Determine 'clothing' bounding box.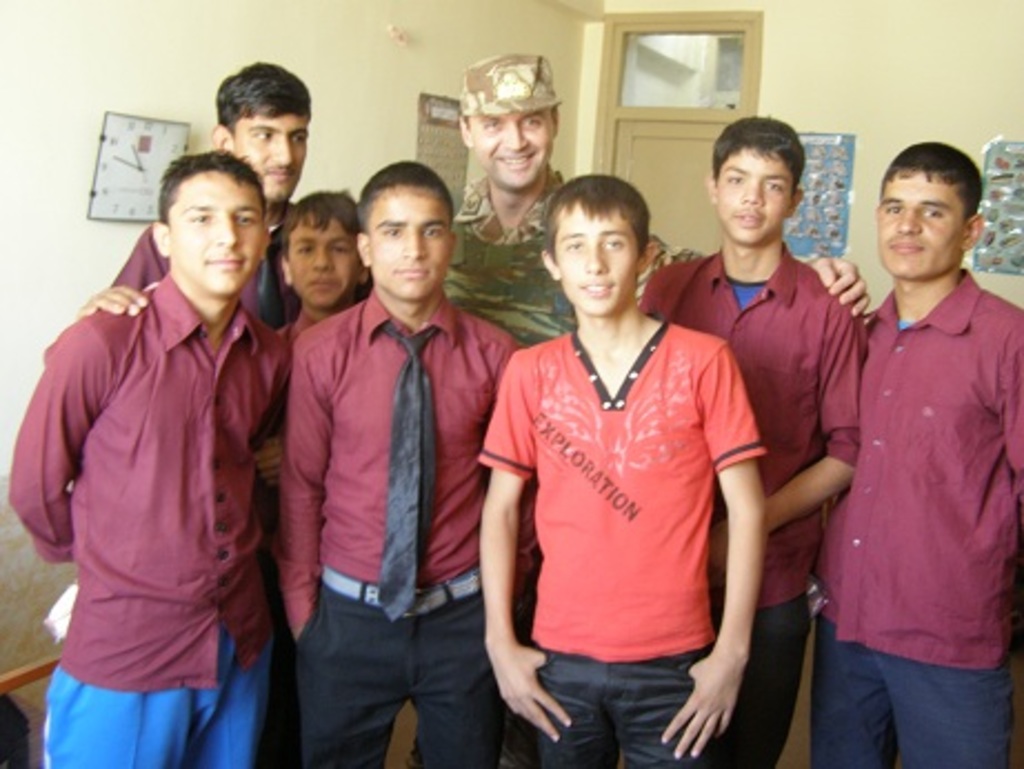
Determined: bbox(7, 267, 291, 767).
